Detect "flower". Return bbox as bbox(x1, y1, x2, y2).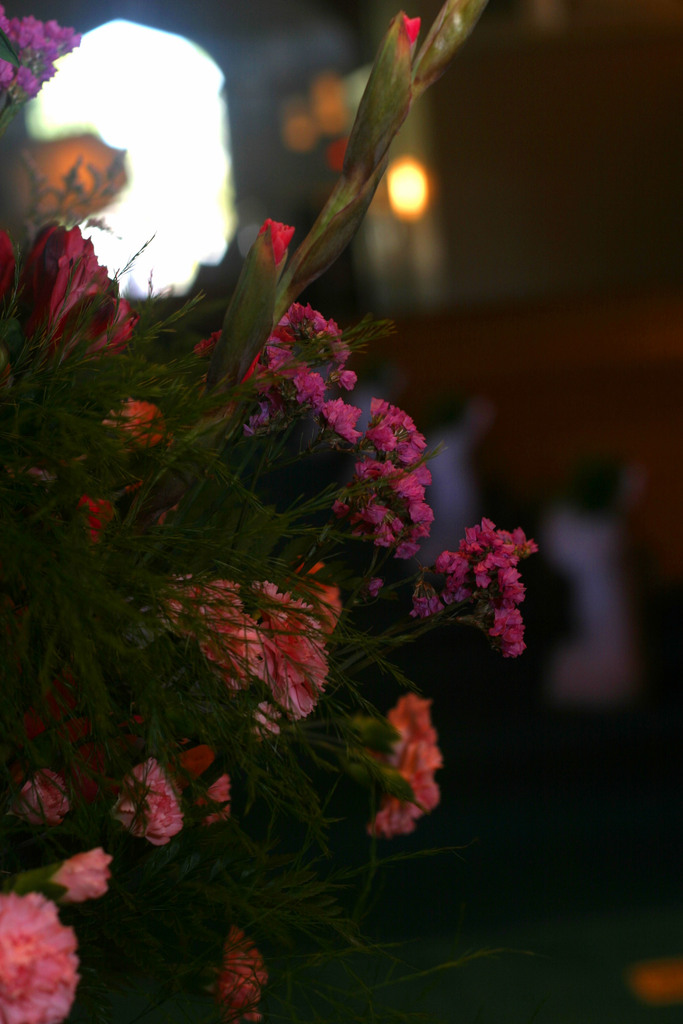
bbox(0, 886, 78, 1023).
